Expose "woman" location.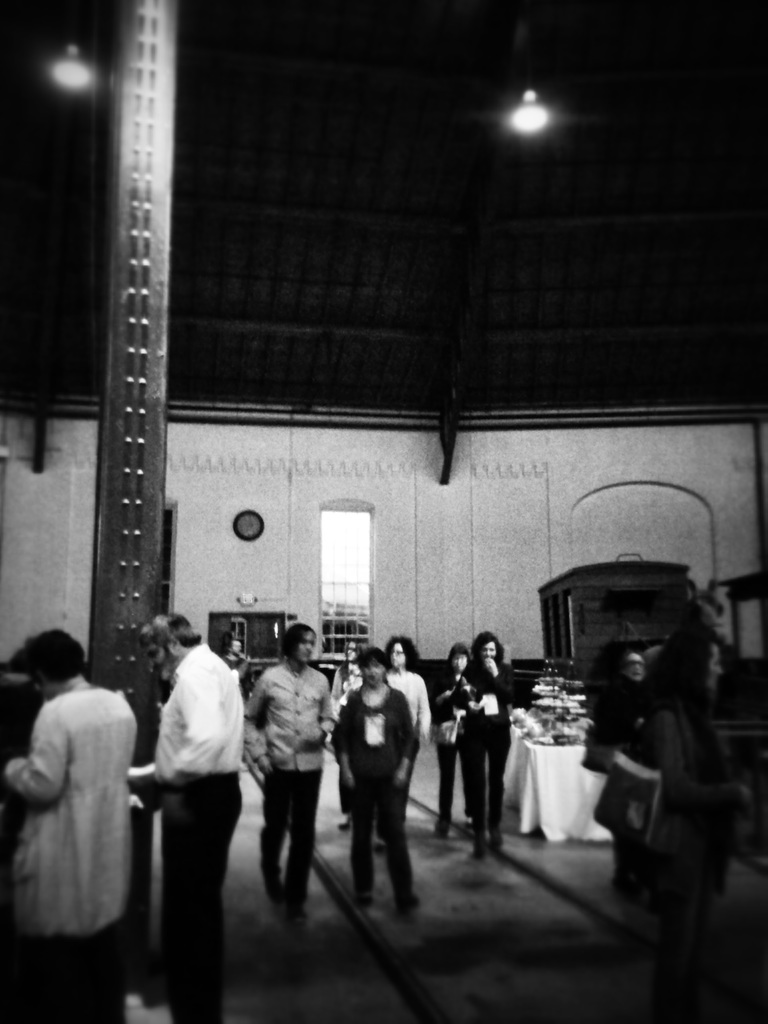
Exposed at 326/638/371/830.
